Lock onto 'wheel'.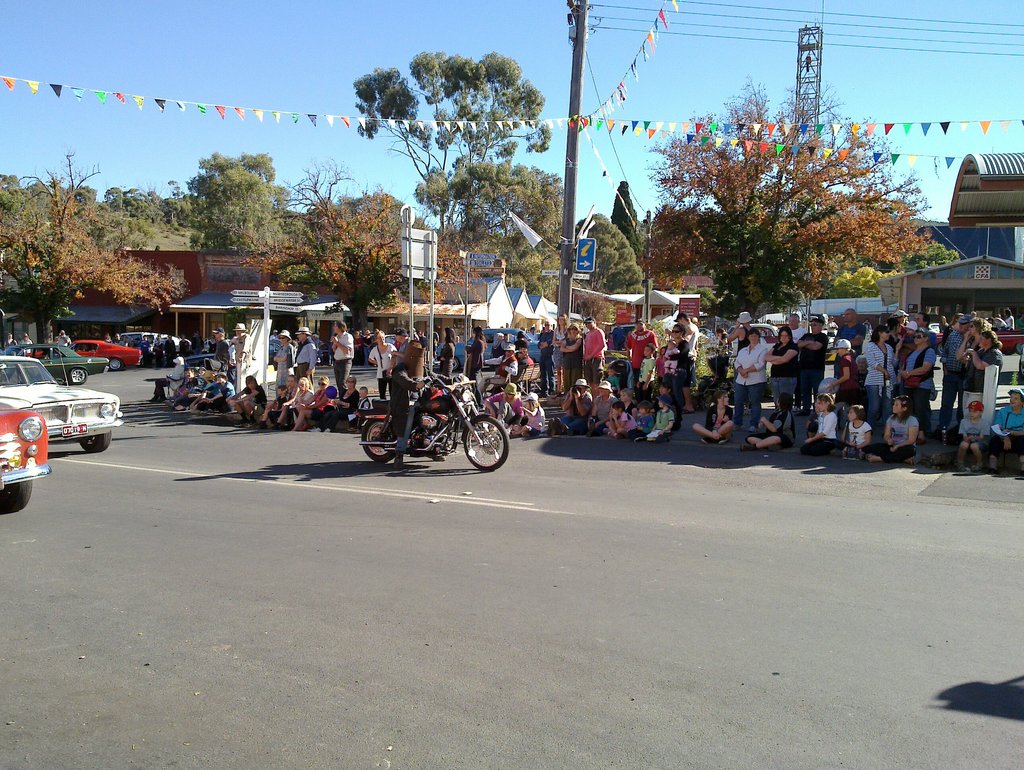
Locked: bbox(362, 420, 395, 465).
